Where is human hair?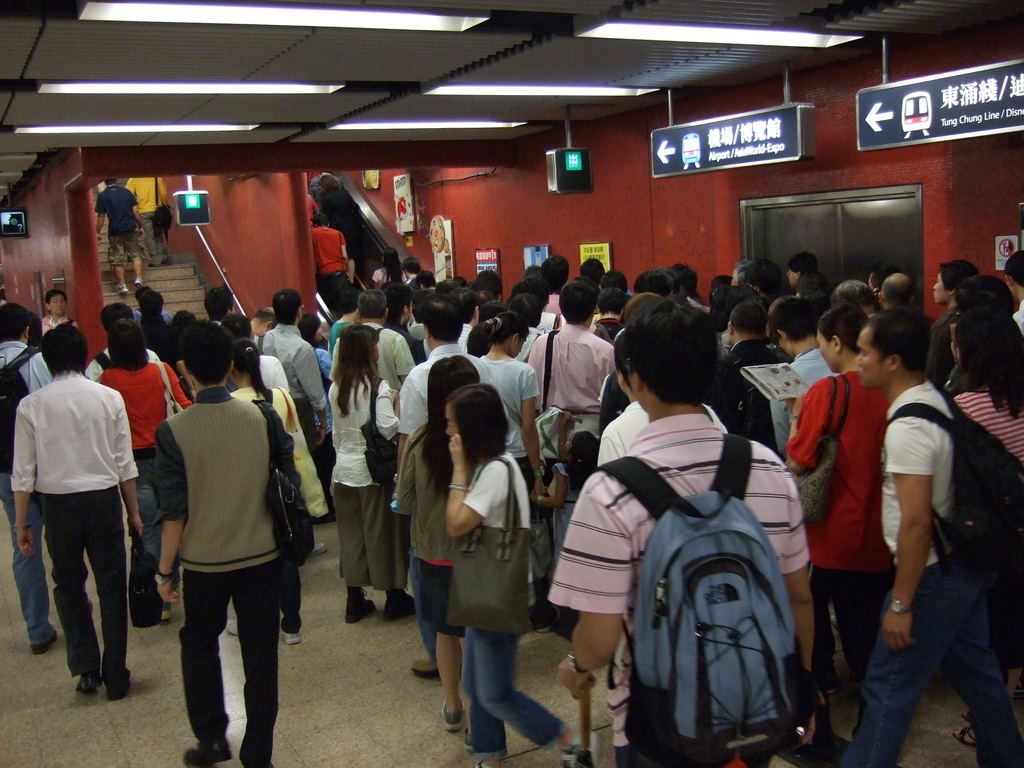
<bbox>729, 294, 762, 338</bbox>.
